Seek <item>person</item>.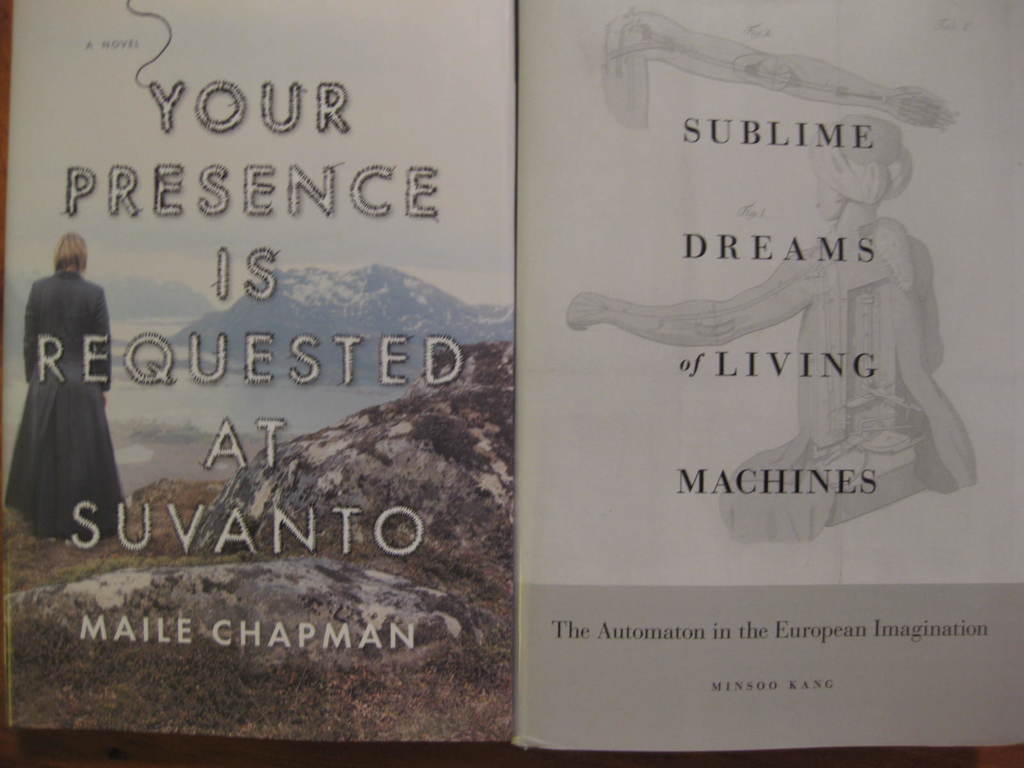
locate(18, 200, 122, 580).
